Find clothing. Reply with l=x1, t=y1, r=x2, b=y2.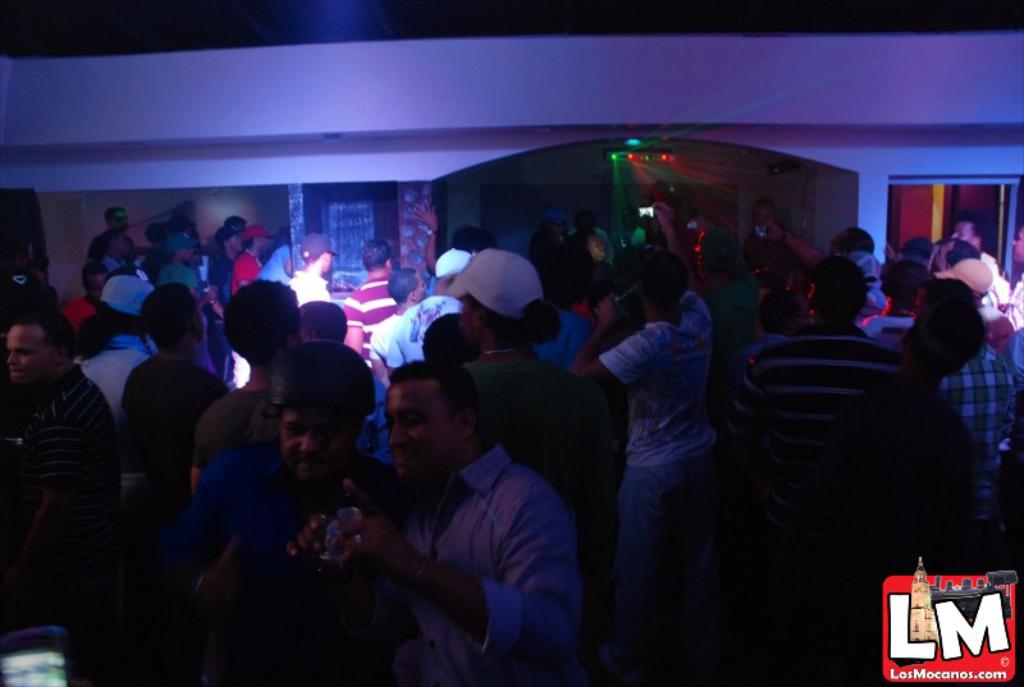
l=293, t=264, r=337, b=299.
